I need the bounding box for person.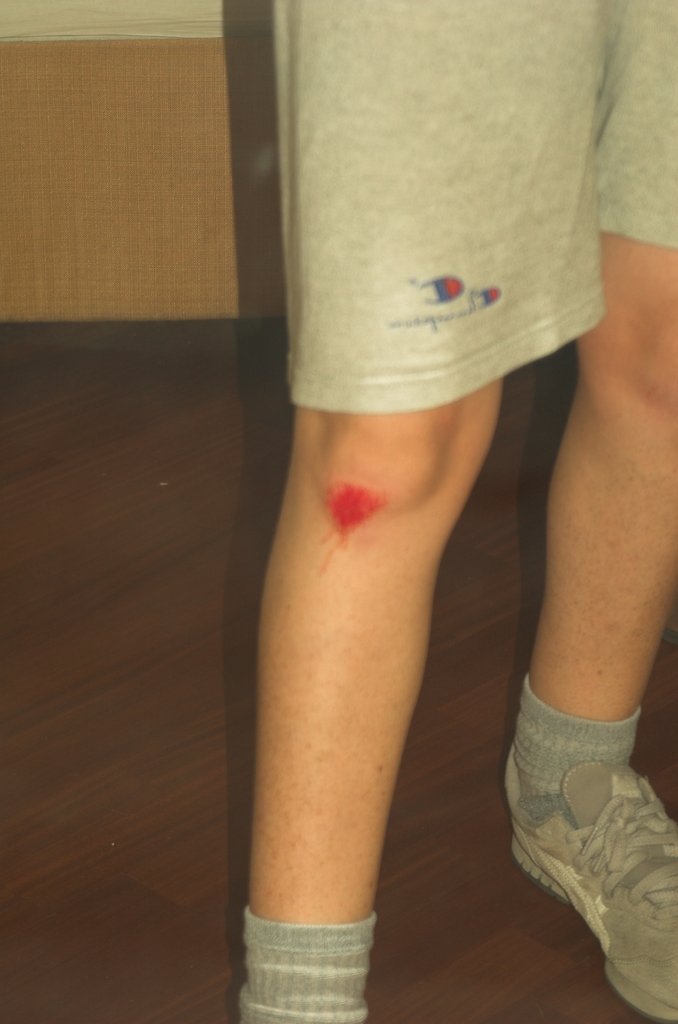
Here it is: rect(197, 0, 677, 1023).
